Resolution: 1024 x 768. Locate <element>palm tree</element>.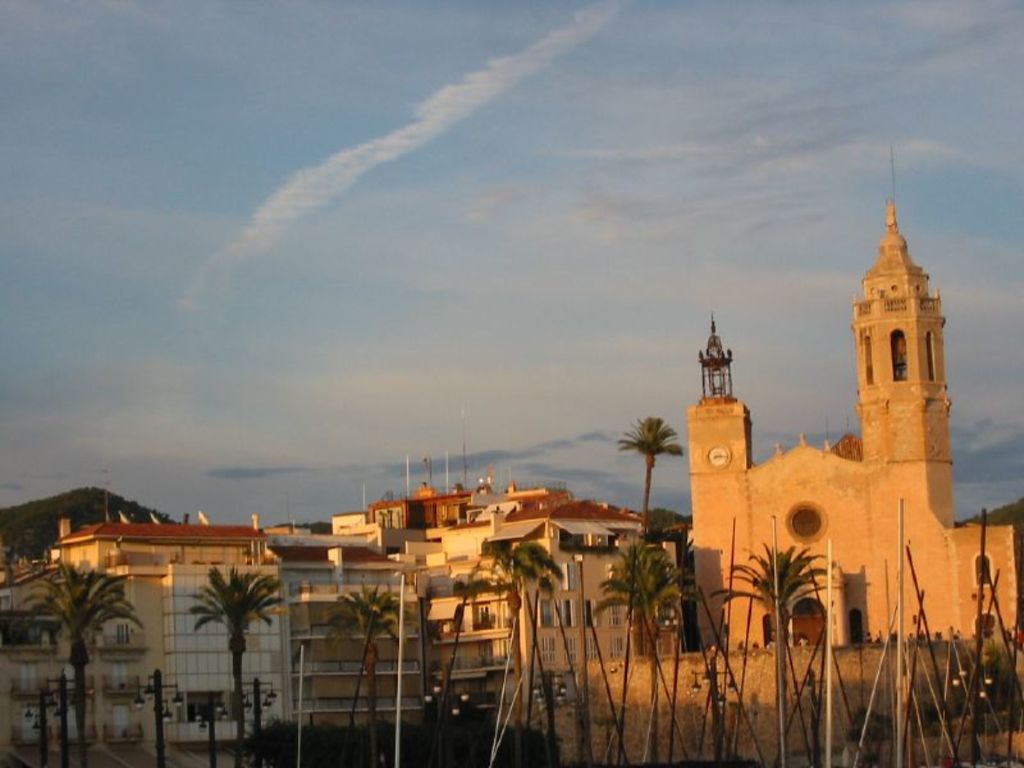
BBox(735, 538, 849, 764).
